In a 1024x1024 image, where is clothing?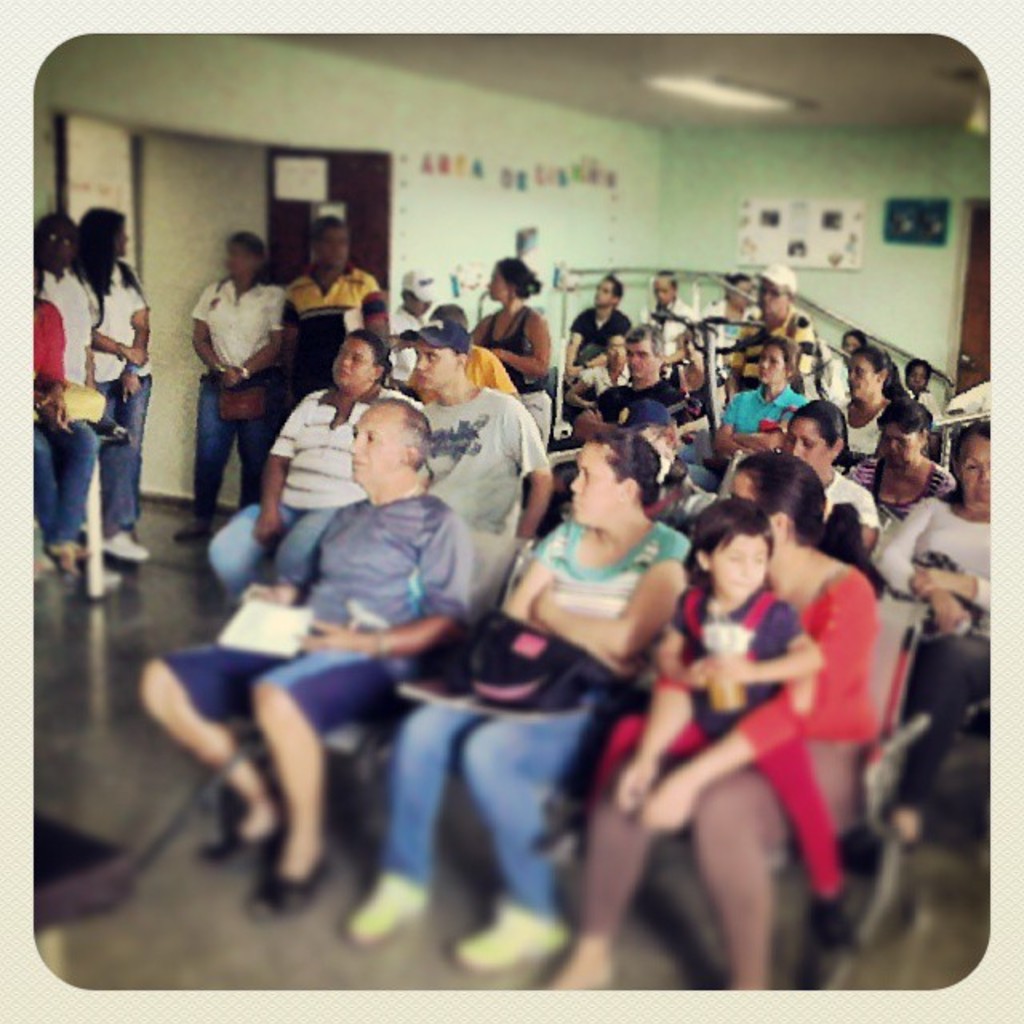
{"x1": 563, "y1": 574, "x2": 850, "y2": 902}.
